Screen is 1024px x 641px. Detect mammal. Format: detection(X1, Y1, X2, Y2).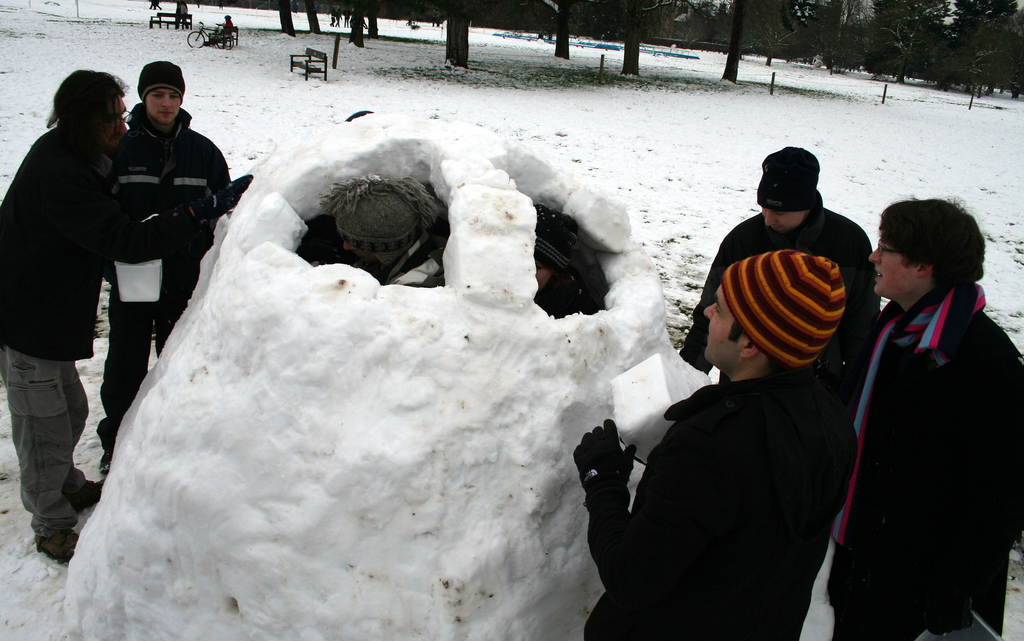
detection(568, 251, 860, 640).
